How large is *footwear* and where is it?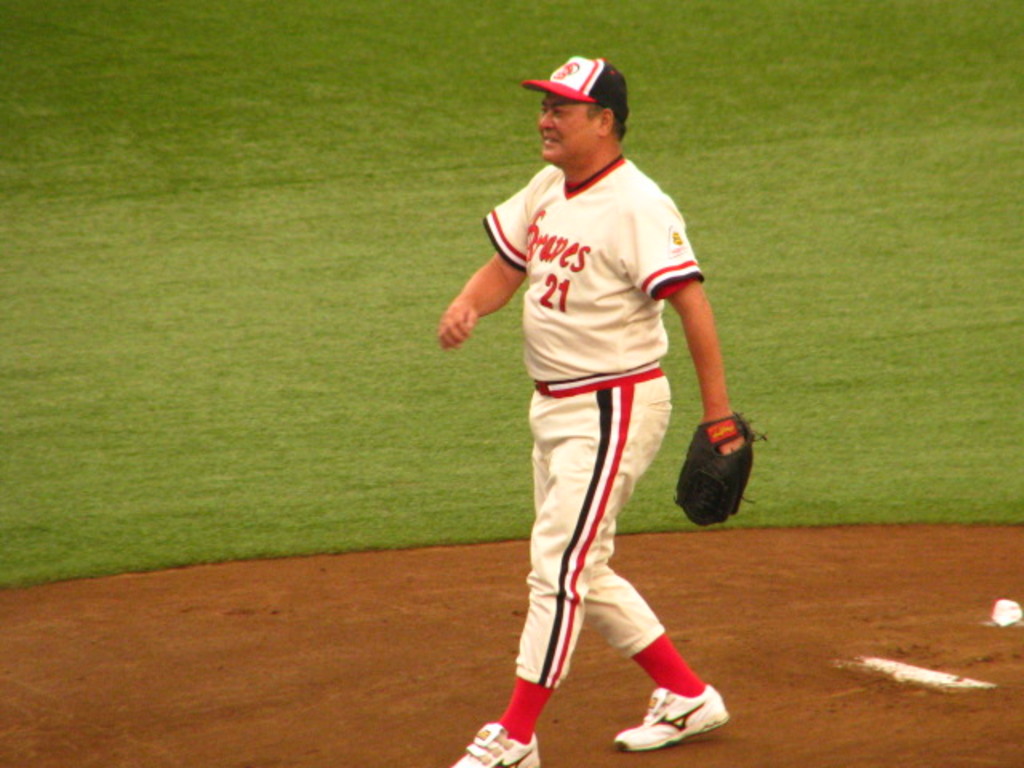
Bounding box: box=[450, 722, 541, 766].
